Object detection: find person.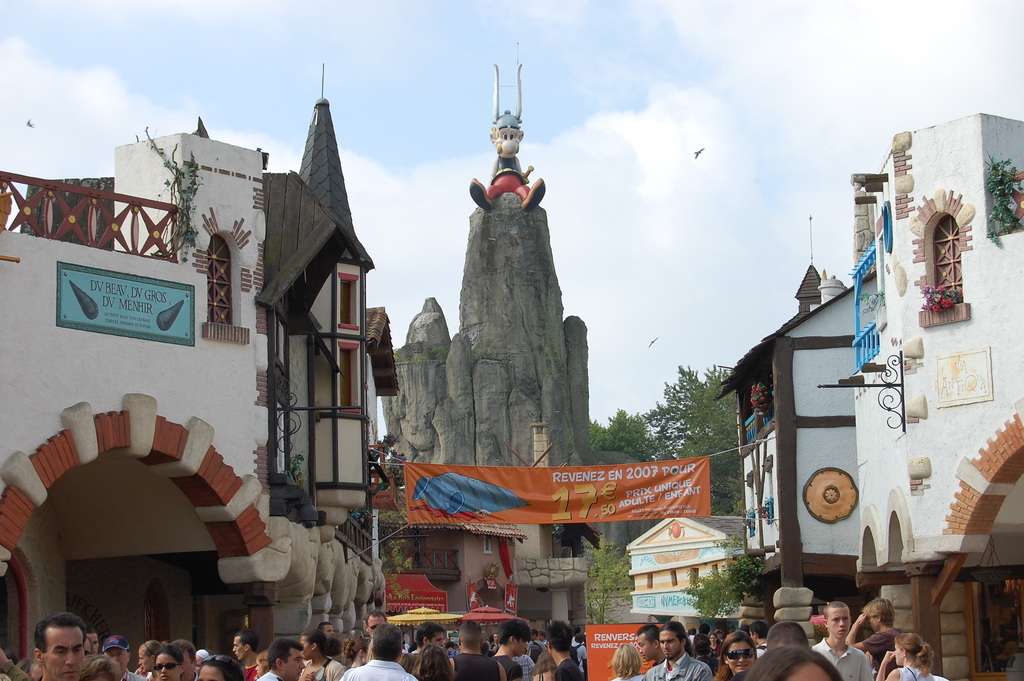
crop(767, 619, 814, 652).
